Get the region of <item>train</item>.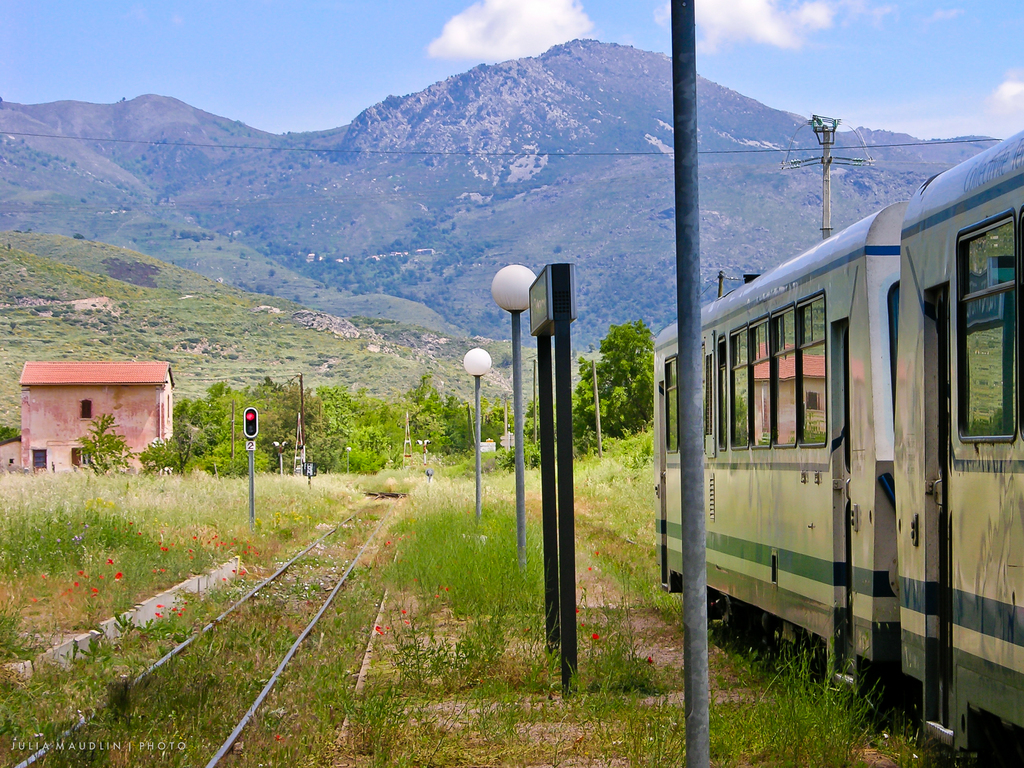
rect(651, 127, 1023, 767).
